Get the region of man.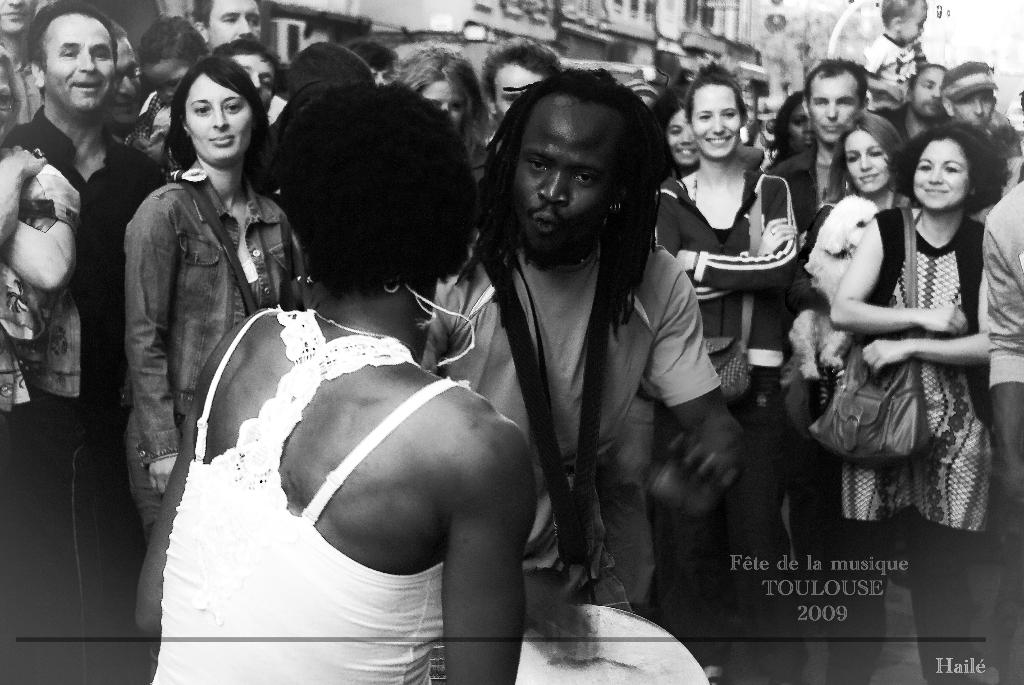
{"x1": 418, "y1": 65, "x2": 737, "y2": 617}.
